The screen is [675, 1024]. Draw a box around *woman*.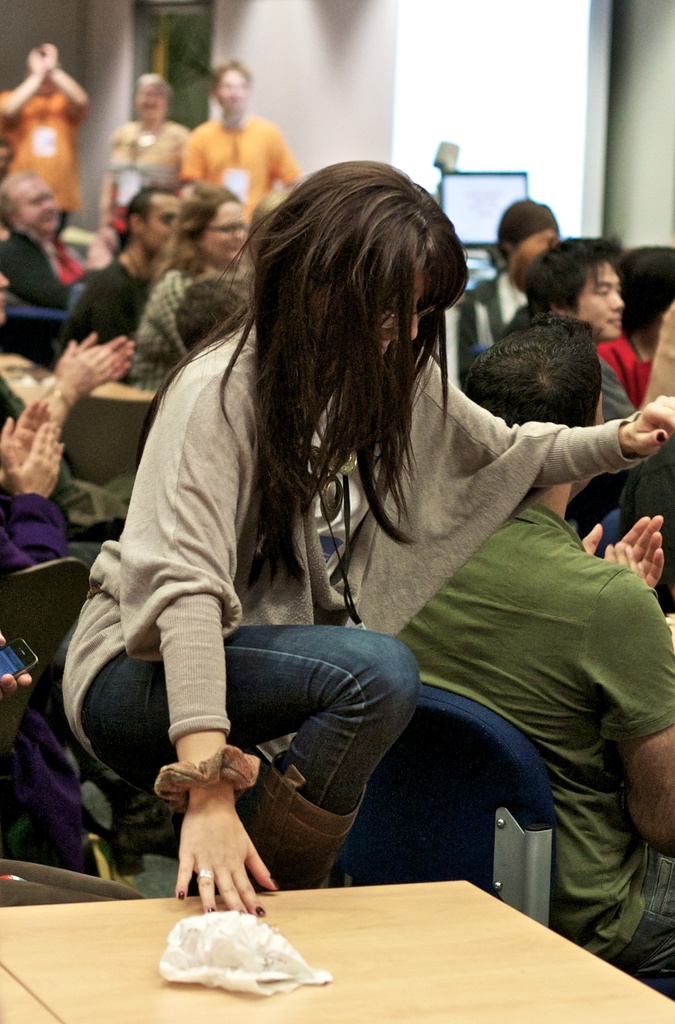
{"left": 248, "top": 192, "right": 297, "bottom": 260}.
